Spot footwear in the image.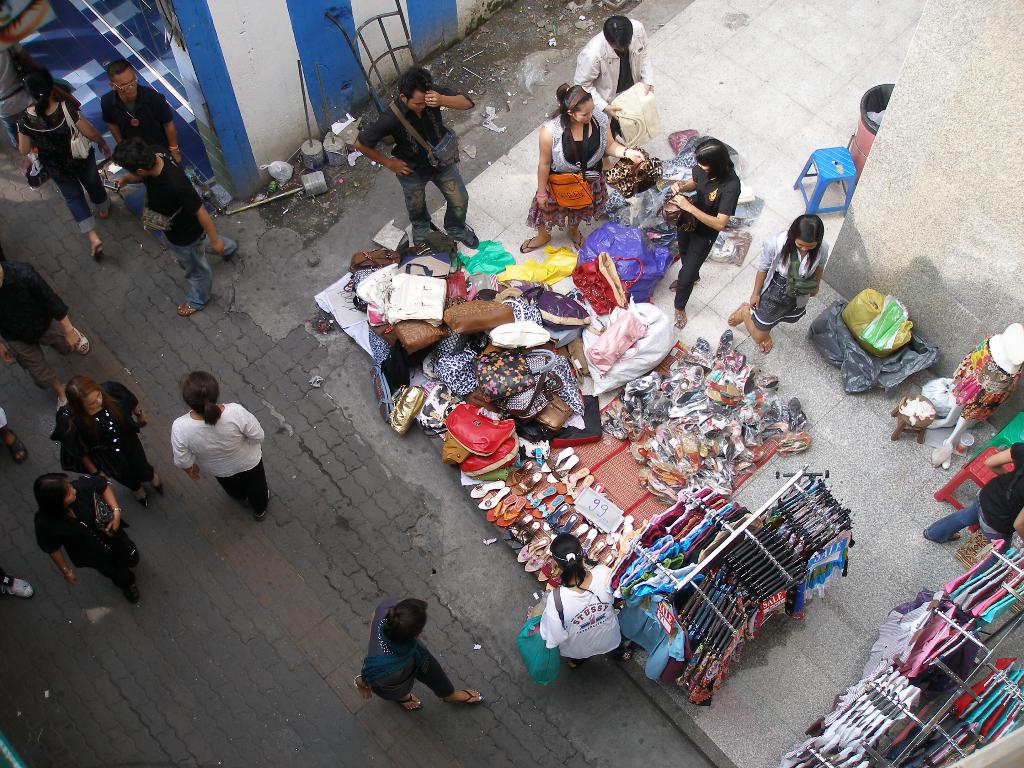
footwear found at crop(397, 692, 419, 712).
